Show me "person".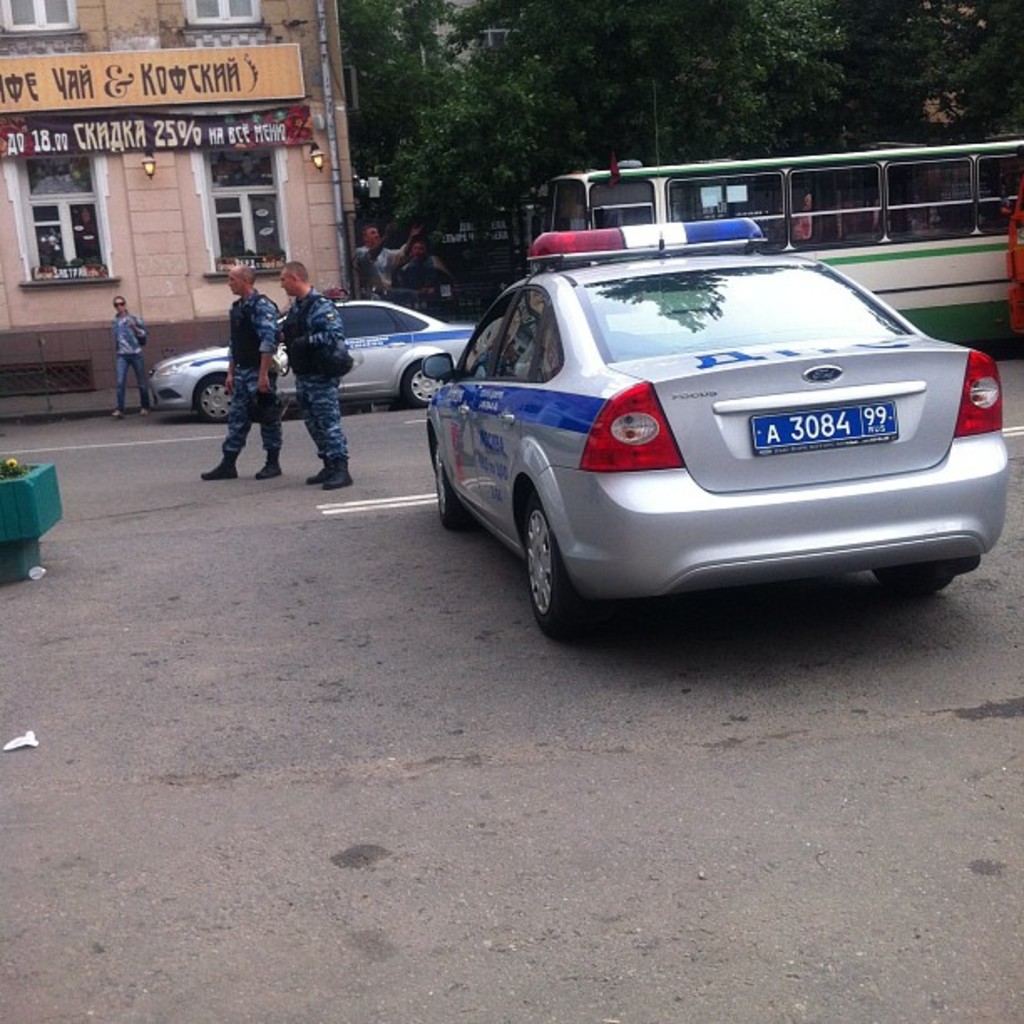
"person" is here: (left=201, top=261, right=283, bottom=479).
